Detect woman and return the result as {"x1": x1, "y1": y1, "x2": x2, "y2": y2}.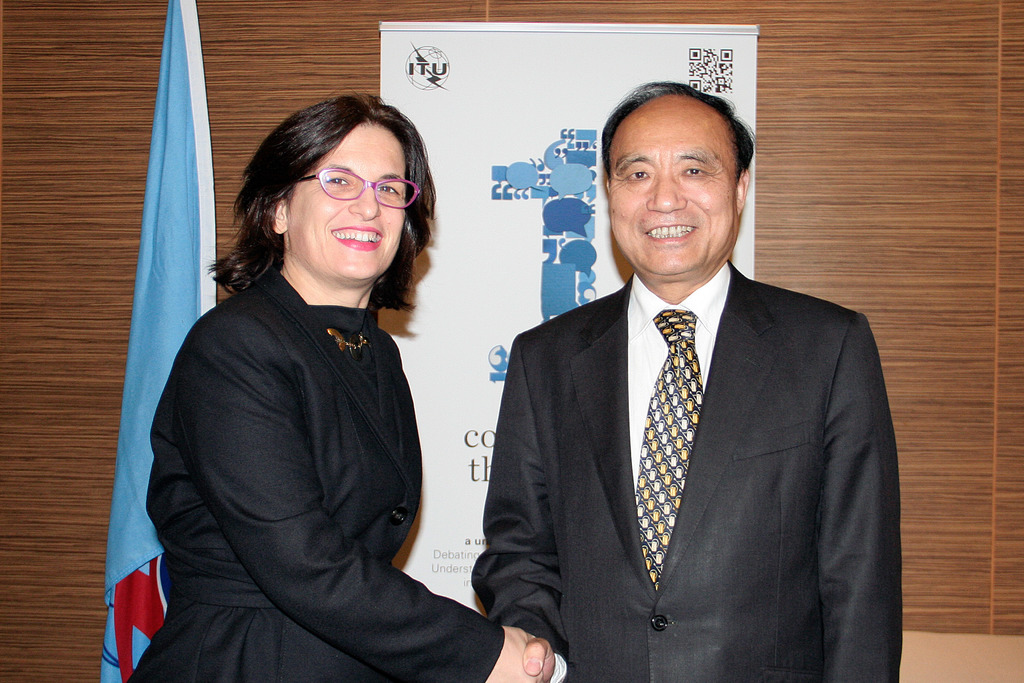
{"x1": 131, "y1": 90, "x2": 491, "y2": 677}.
